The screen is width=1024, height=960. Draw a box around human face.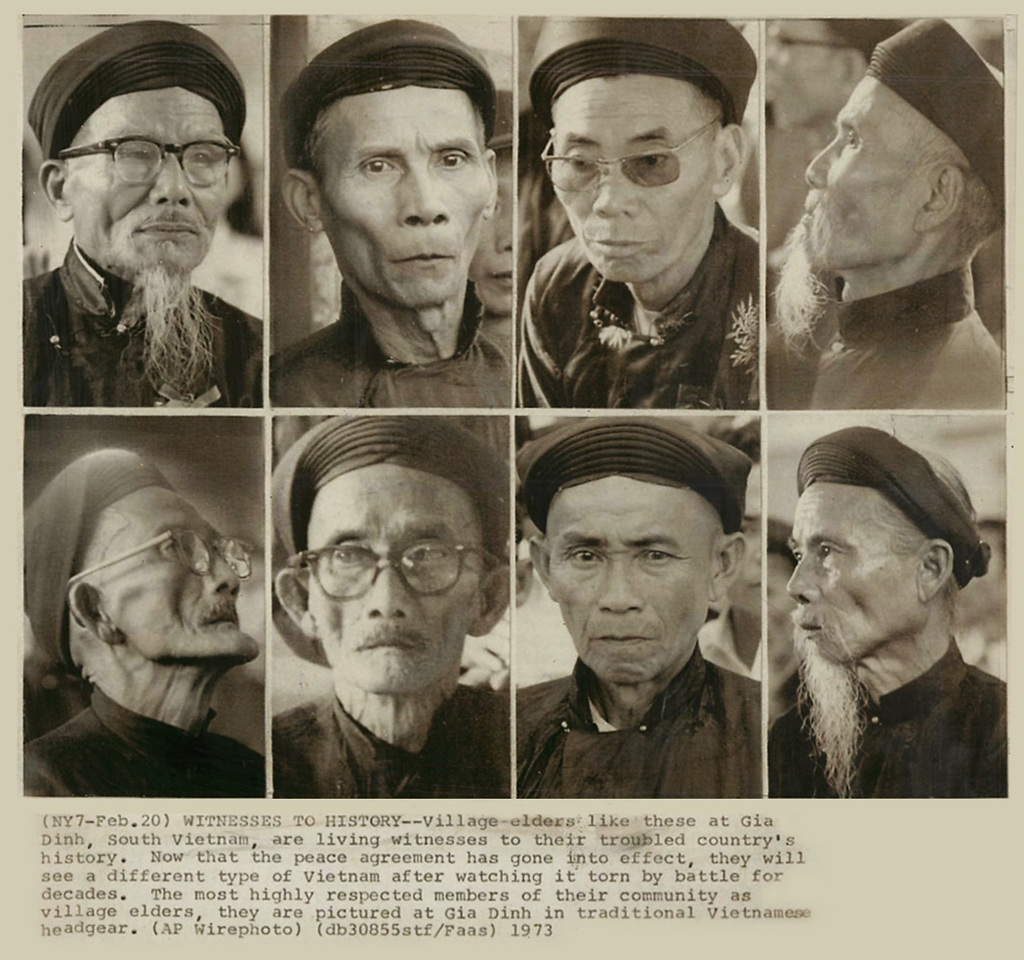
pyautogui.locateOnScreen(67, 100, 235, 285).
